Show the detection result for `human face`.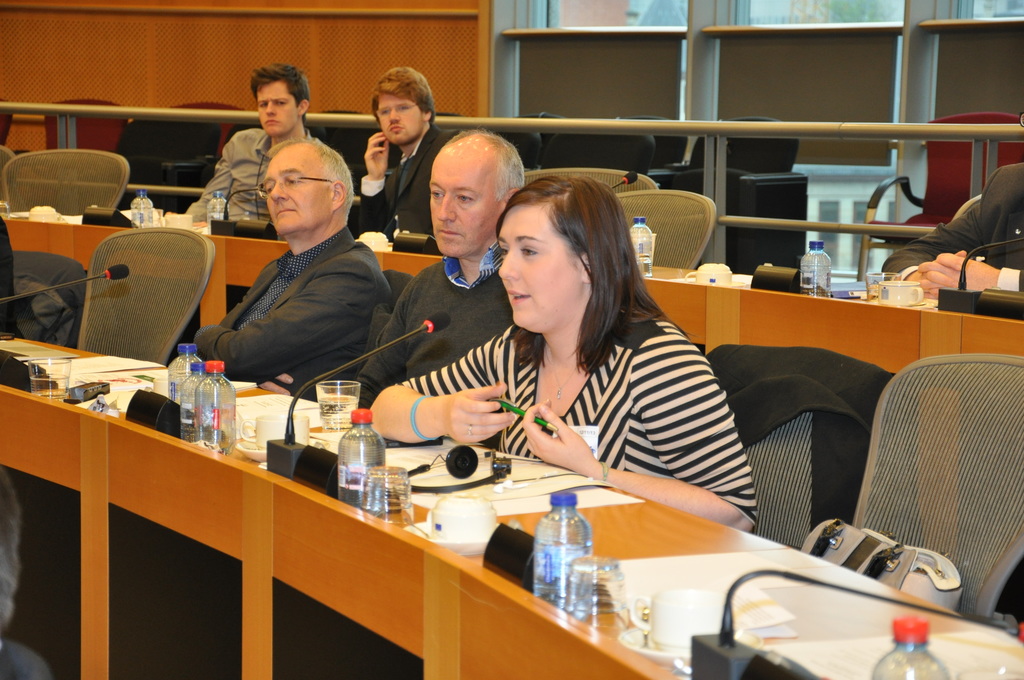
left=263, top=146, right=338, bottom=236.
